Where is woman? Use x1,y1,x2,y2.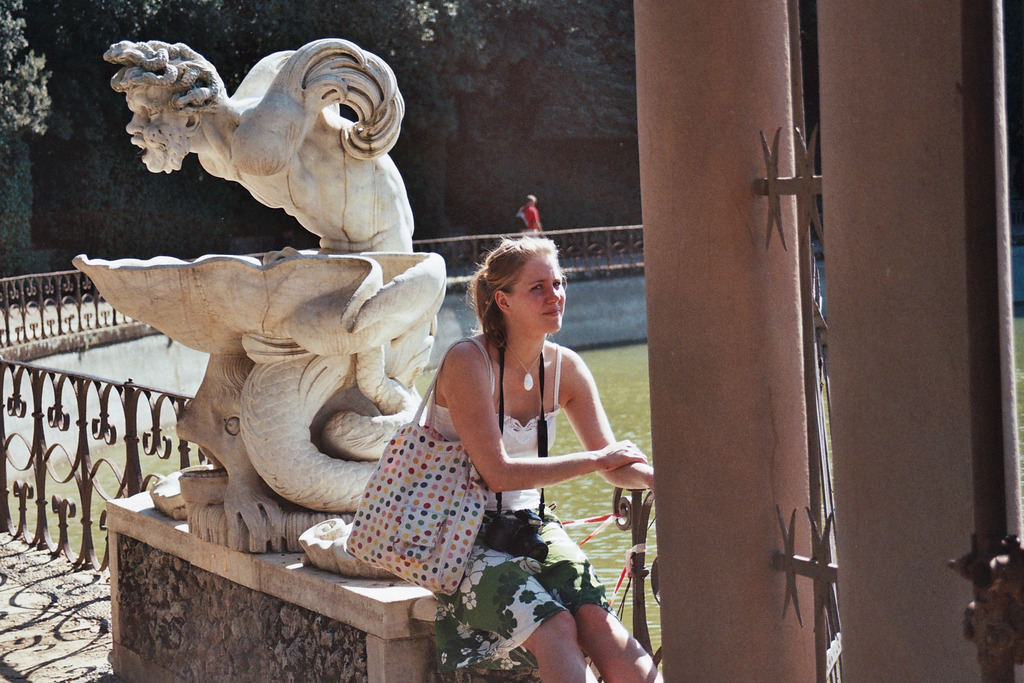
426,226,657,680.
